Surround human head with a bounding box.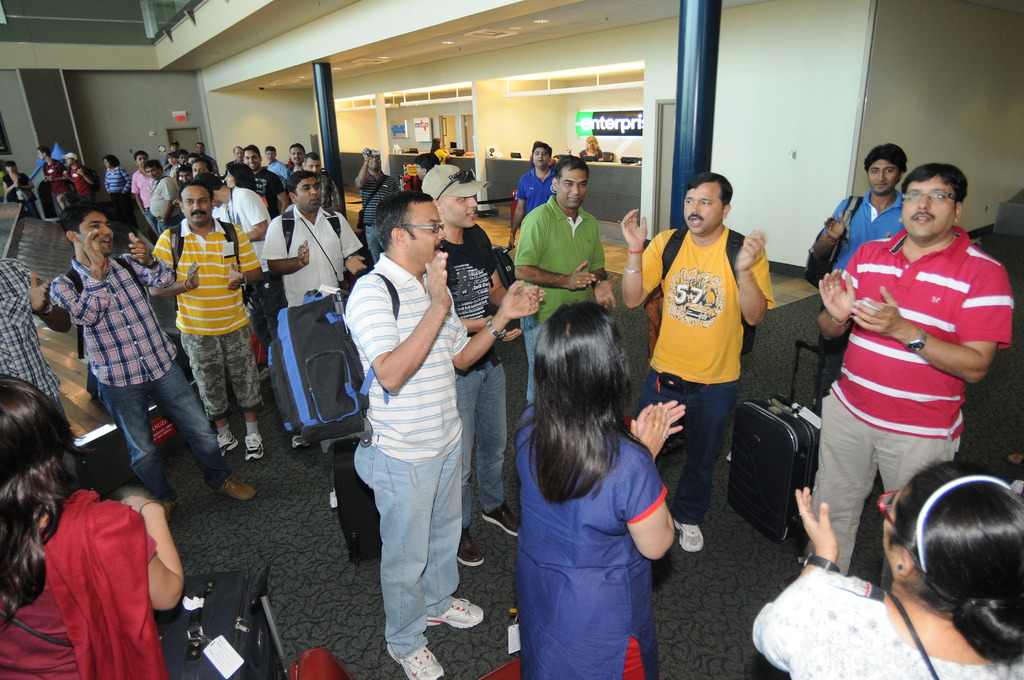
[x1=144, y1=157, x2=164, y2=181].
